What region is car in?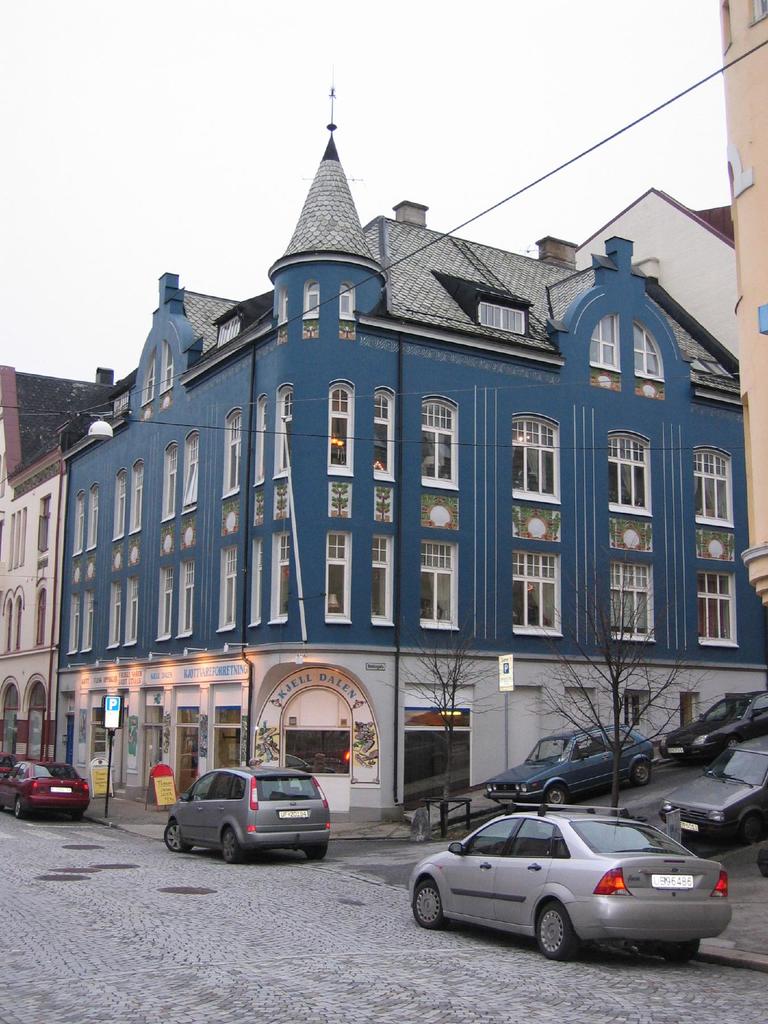
select_region(163, 765, 336, 861).
